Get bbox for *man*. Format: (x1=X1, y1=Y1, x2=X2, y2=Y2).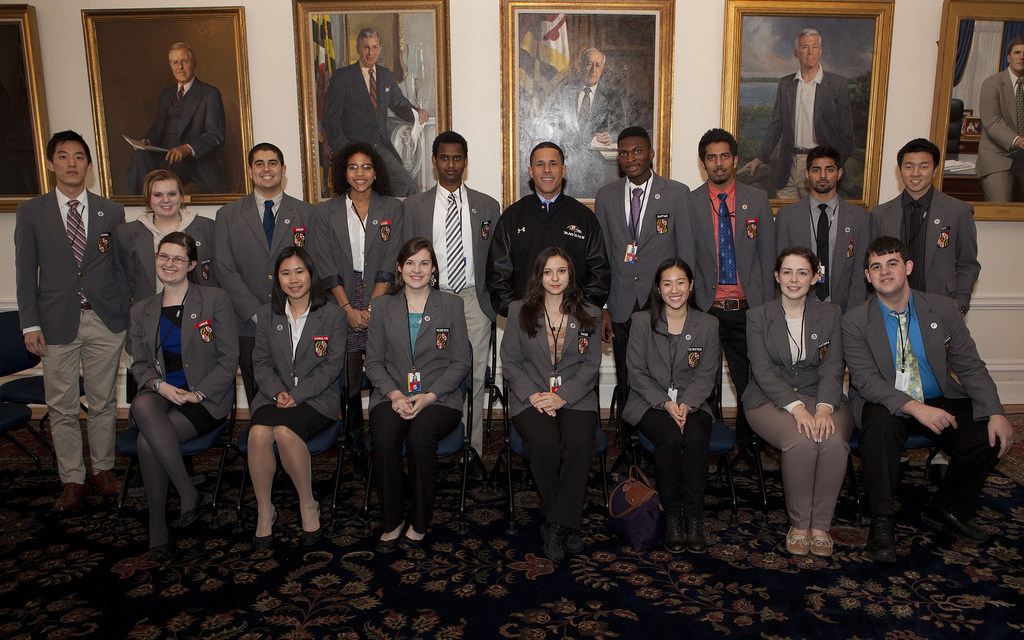
(x1=319, y1=27, x2=430, y2=198).
